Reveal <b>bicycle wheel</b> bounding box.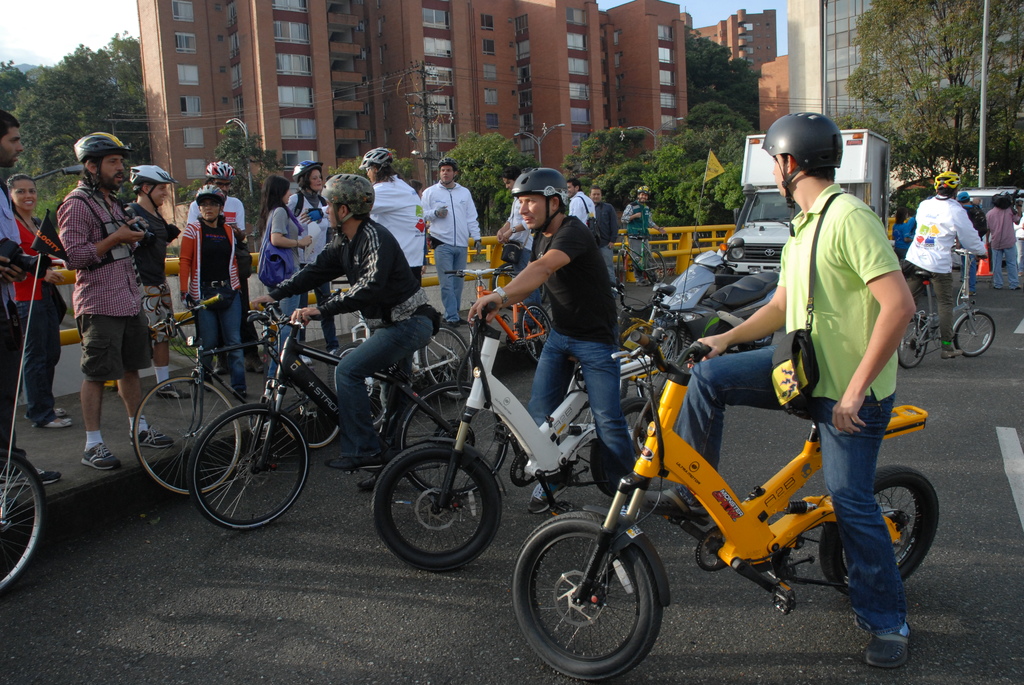
Revealed: <box>127,381,233,520</box>.
